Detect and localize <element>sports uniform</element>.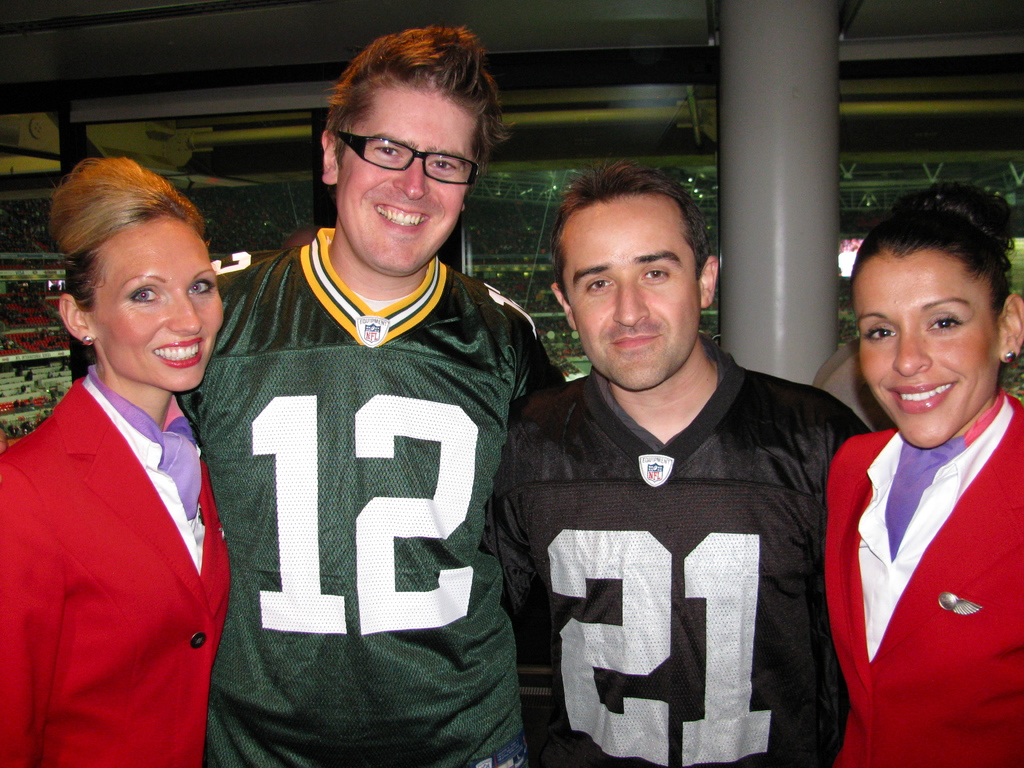
Localized at 483 338 872 767.
